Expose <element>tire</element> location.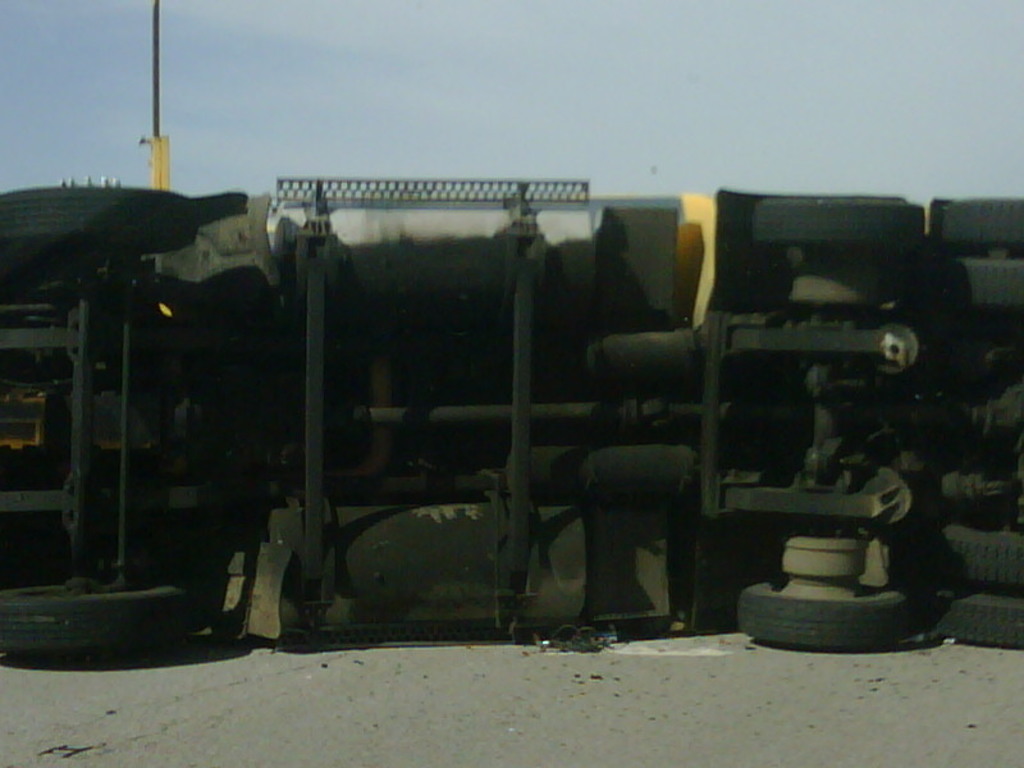
Exposed at [left=934, top=590, right=1023, bottom=645].
